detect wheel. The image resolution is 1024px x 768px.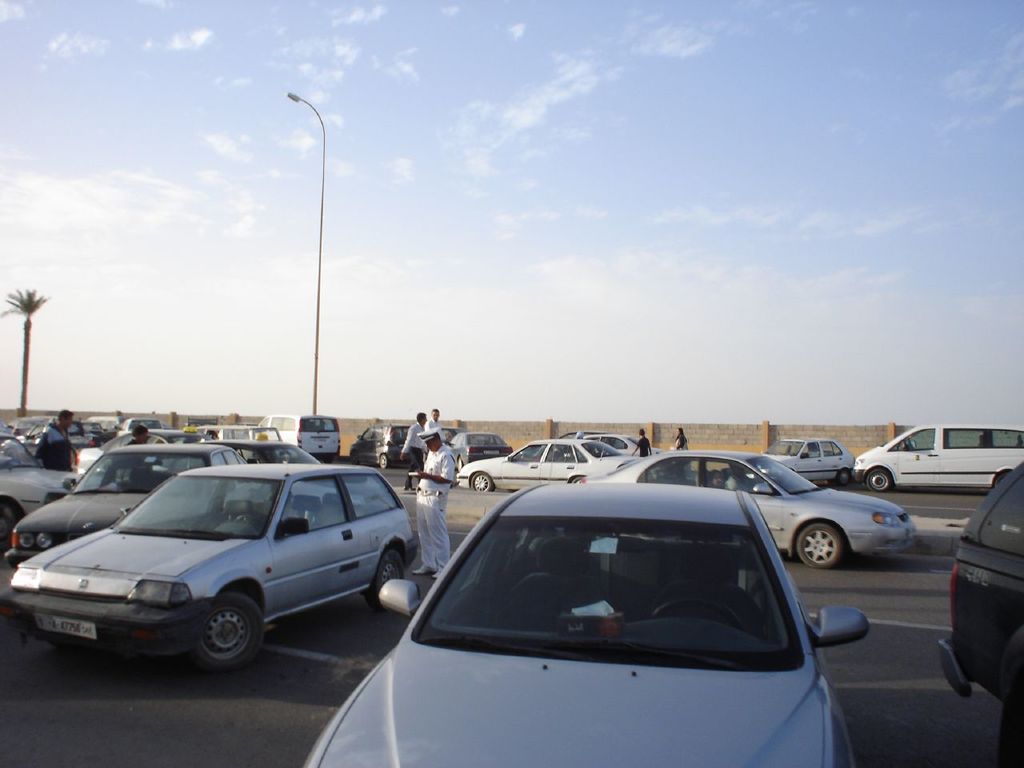
Rect(648, 600, 746, 634).
